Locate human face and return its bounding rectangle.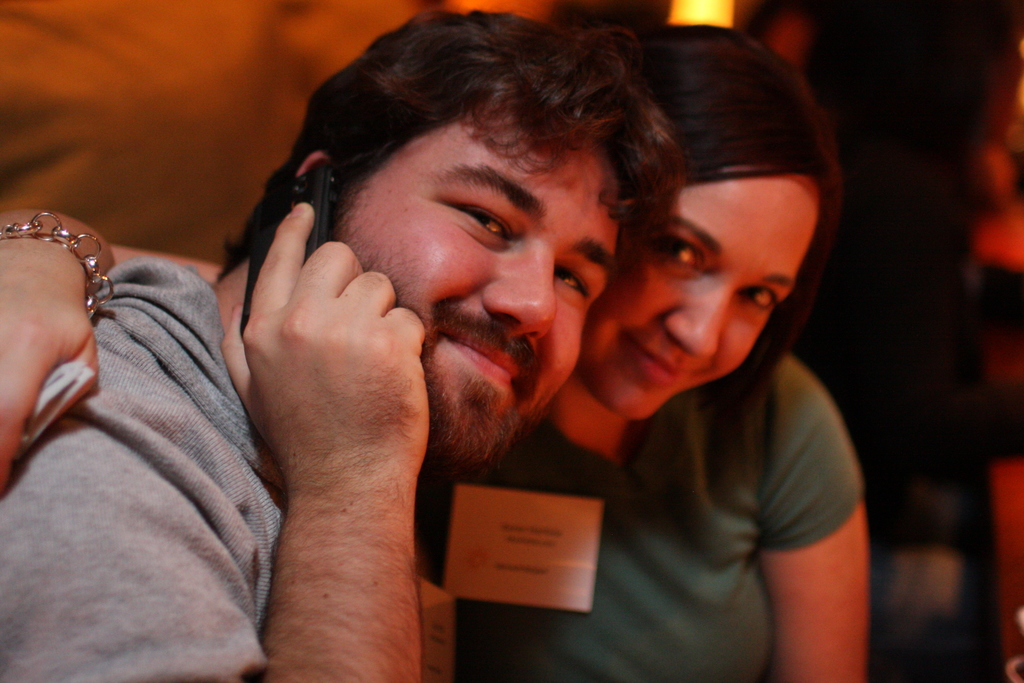
(570, 176, 821, 421).
